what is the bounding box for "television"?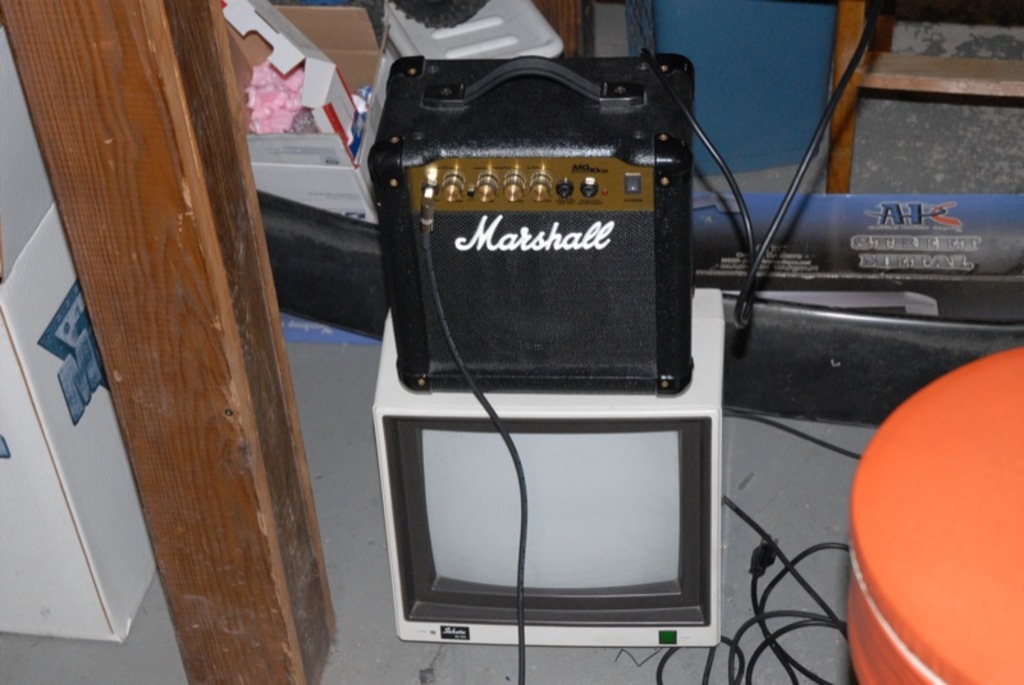
{"left": 388, "top": 416, "right": 703, "bottom": 622}.
